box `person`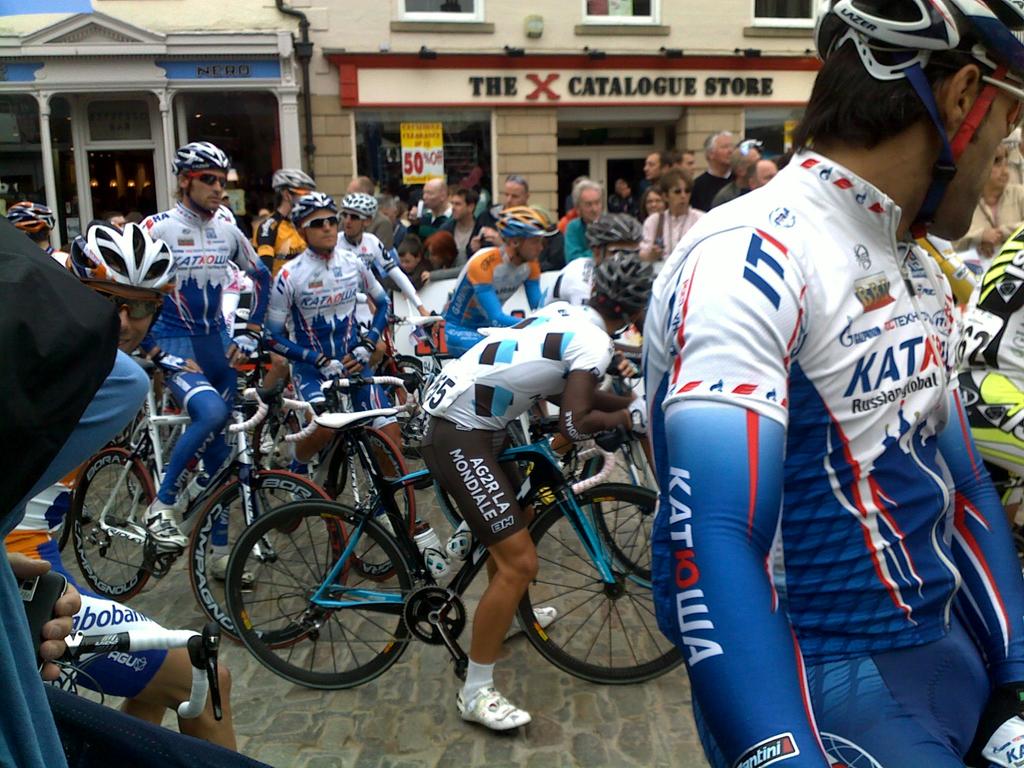
left=426, top=211, right=548, bottom=359
